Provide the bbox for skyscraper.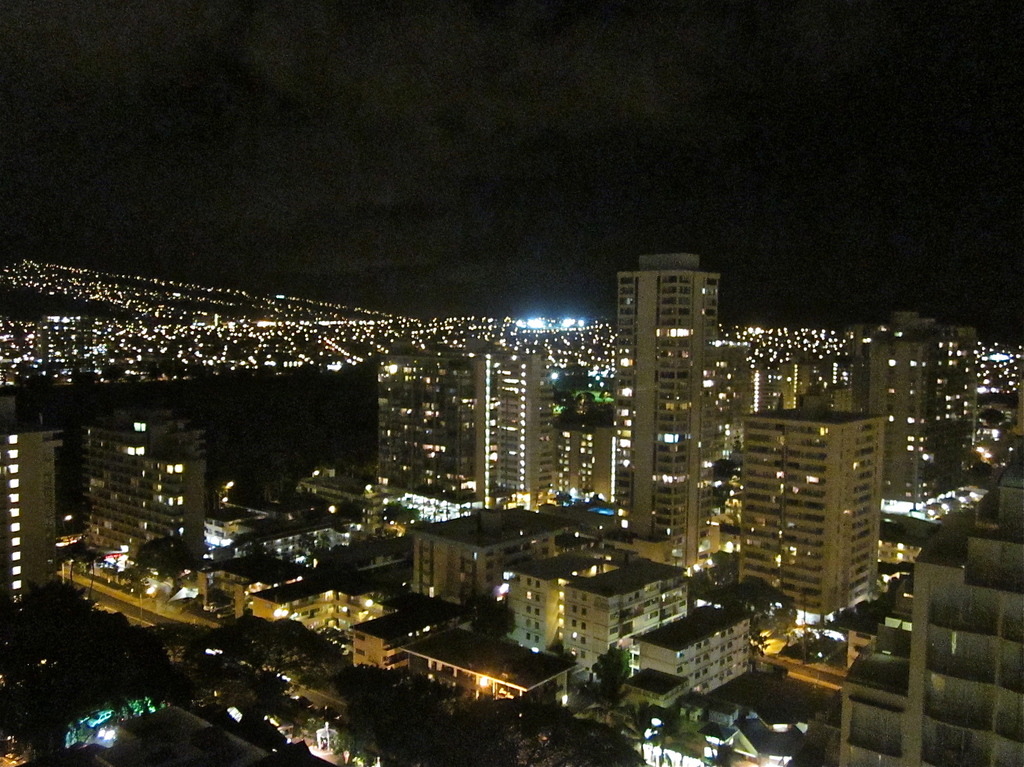
pyautogui.locateOnScreen(0, 435, 76, 613).
